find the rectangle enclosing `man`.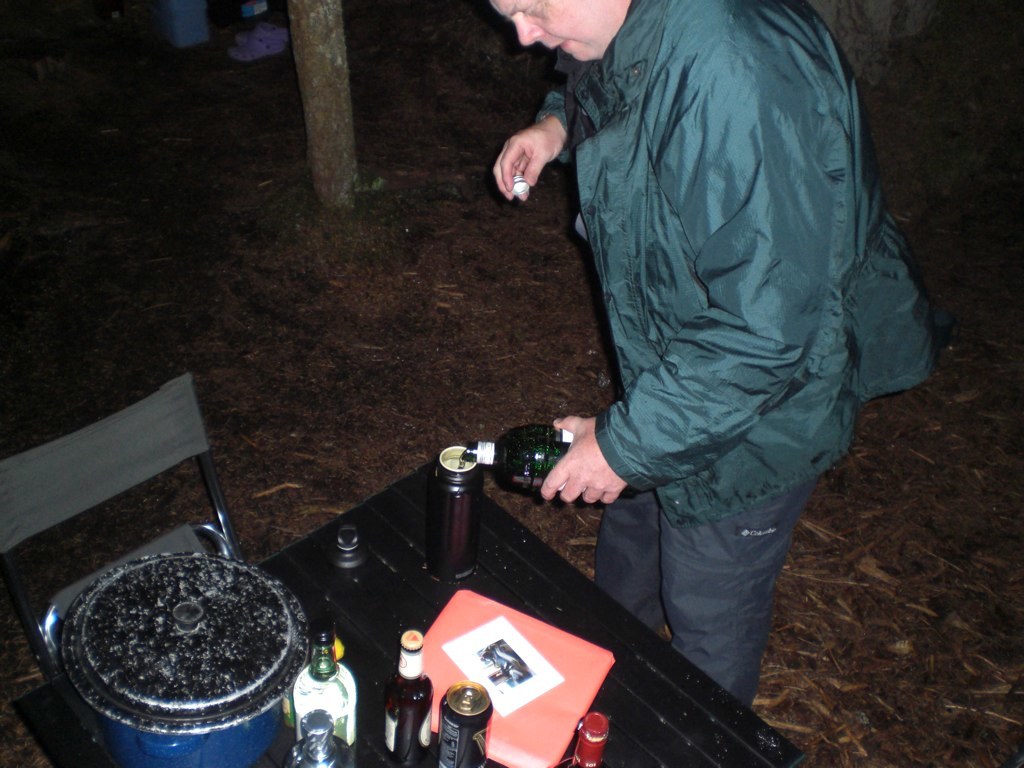
select_region(471, 0, 929, 704).
